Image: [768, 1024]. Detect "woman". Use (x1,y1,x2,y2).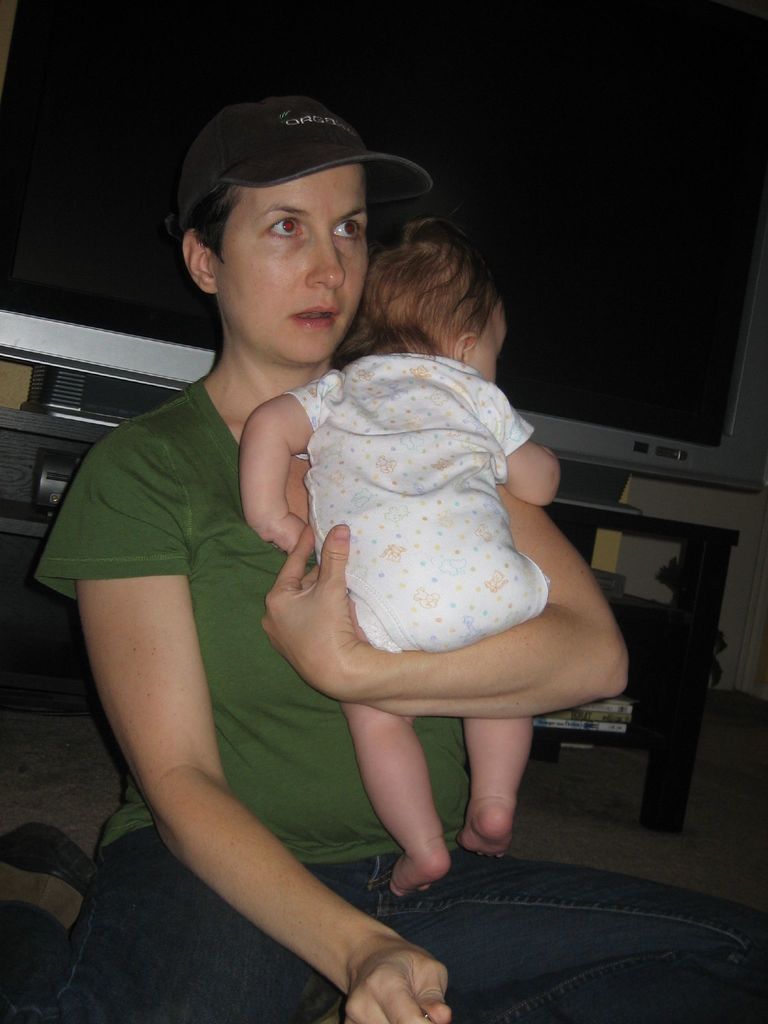
(61,100,763,1023).
